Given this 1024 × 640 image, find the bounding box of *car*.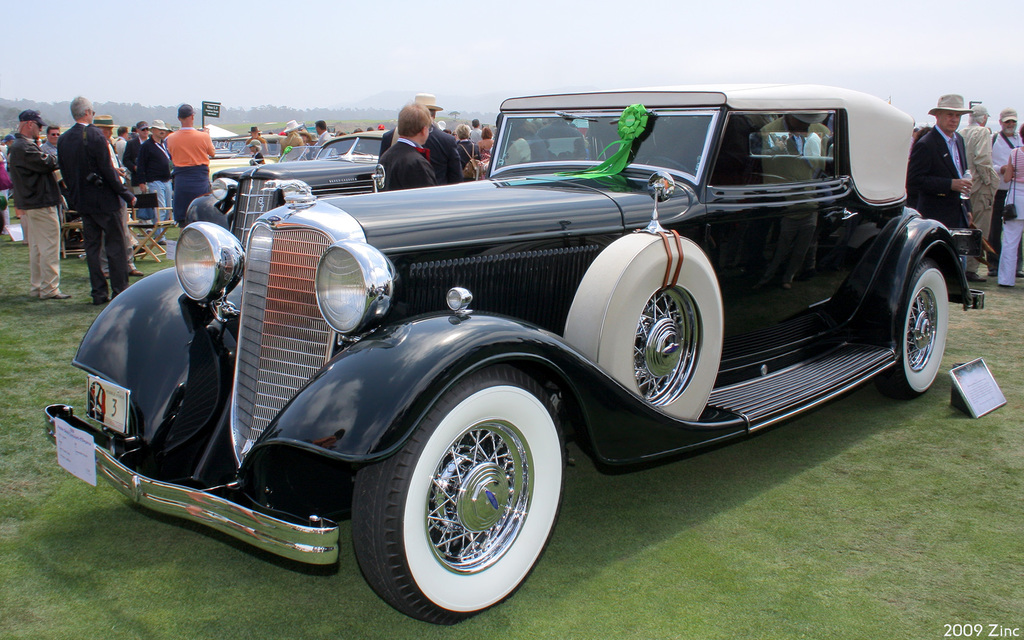
locate(186, 131, 385, 246).
